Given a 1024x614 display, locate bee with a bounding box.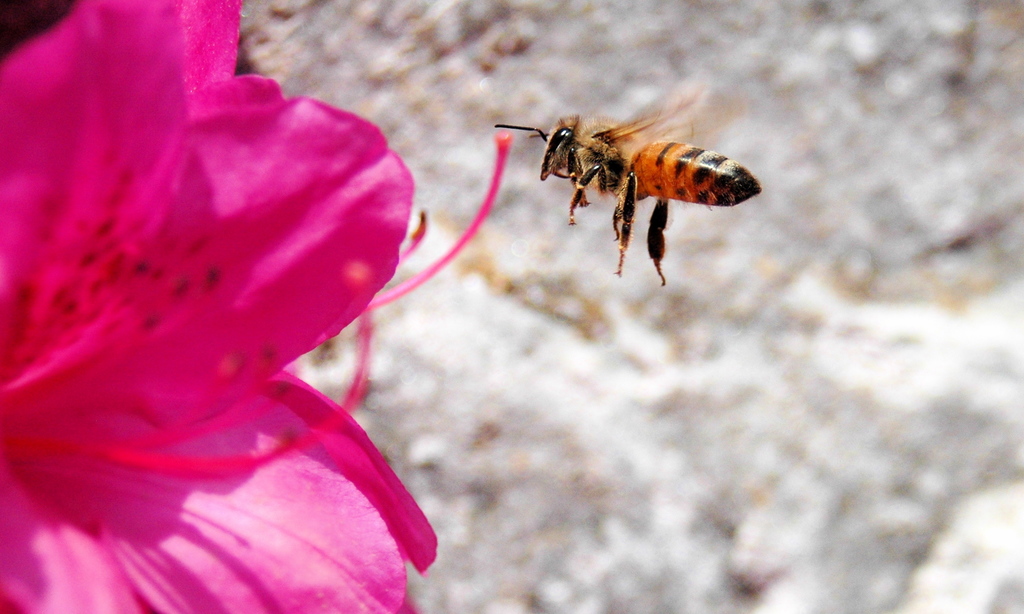
Located: 491, 80, 760, 278.
